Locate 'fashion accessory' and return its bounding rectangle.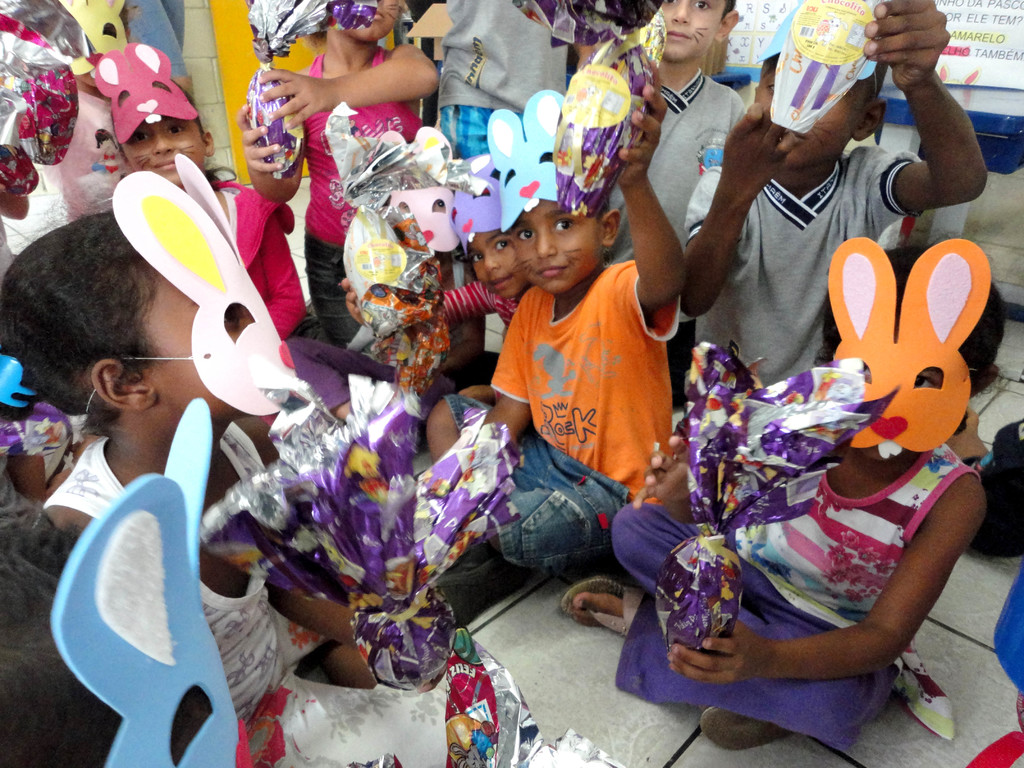
<bbox>93, 40, 198, 145</bbox>.
